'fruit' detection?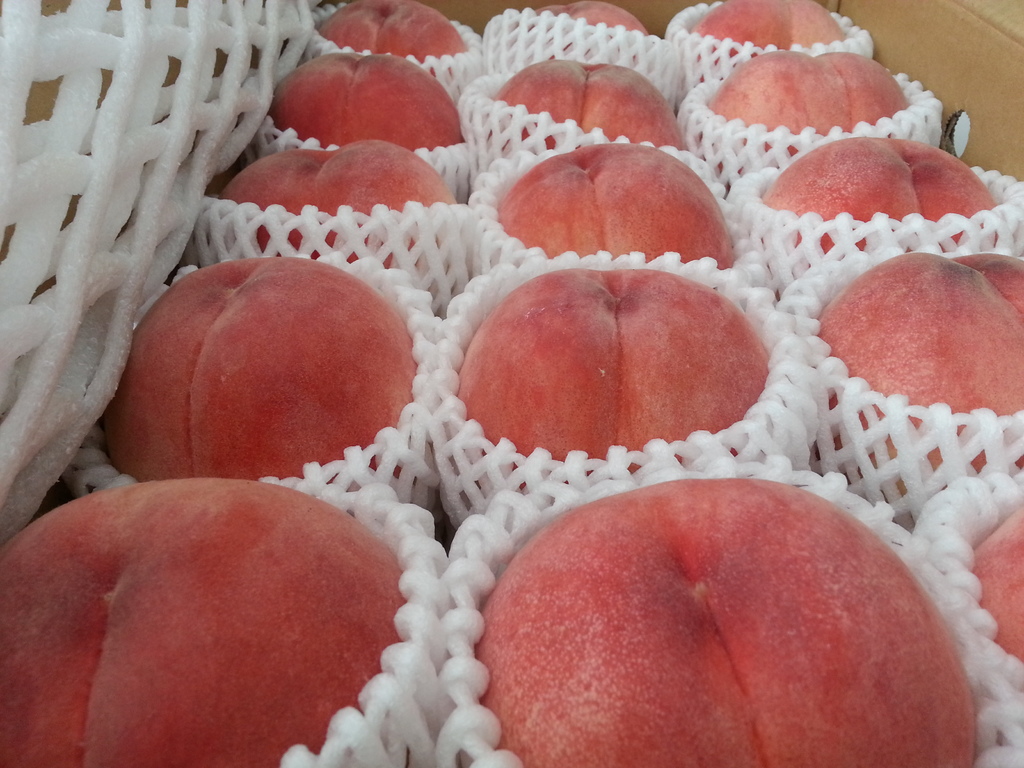
(x1=760, y1=137, x2=999, y2=277)
